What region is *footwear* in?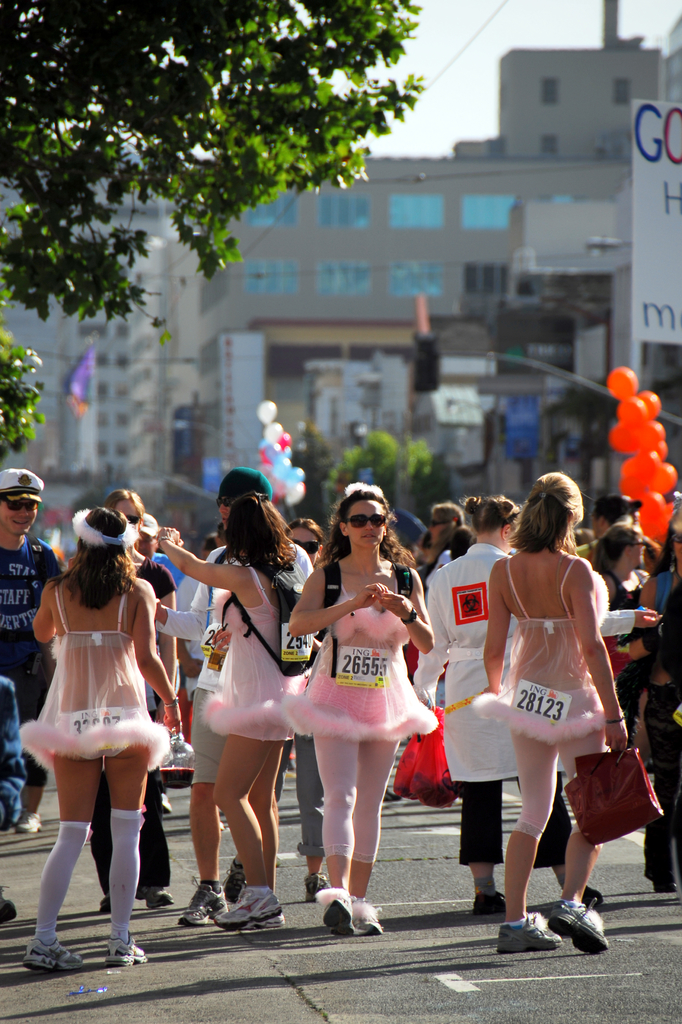
box(145, 886, 176, 906).
